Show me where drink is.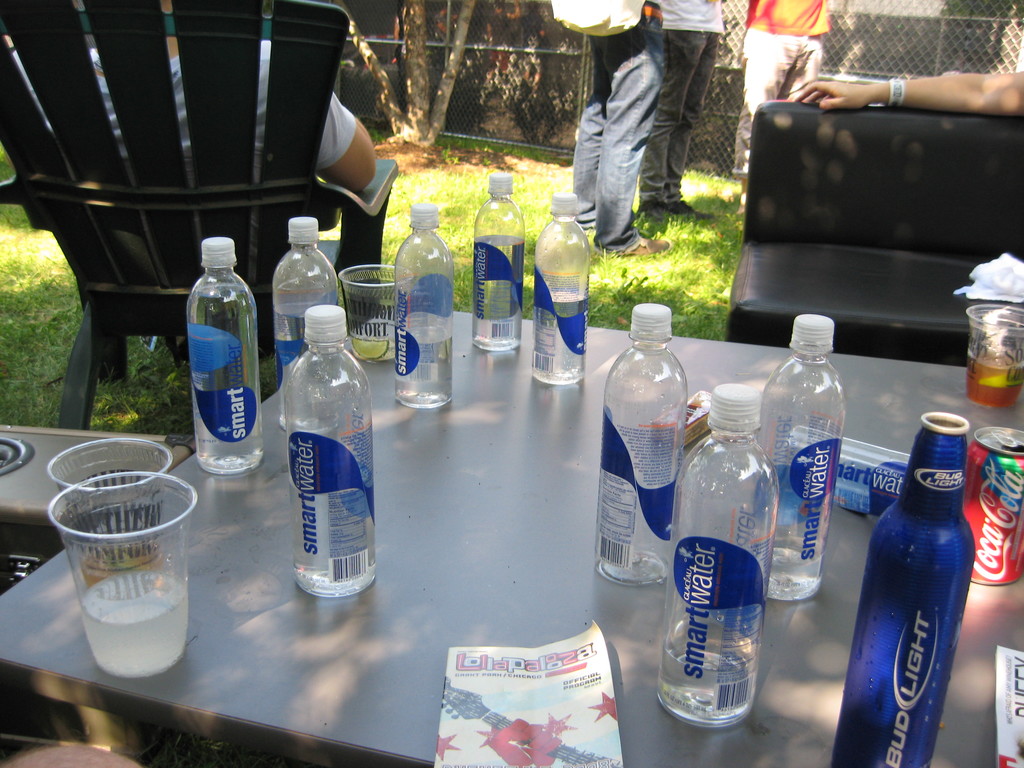
drink is at Rect(662, 624, 756, 724).
